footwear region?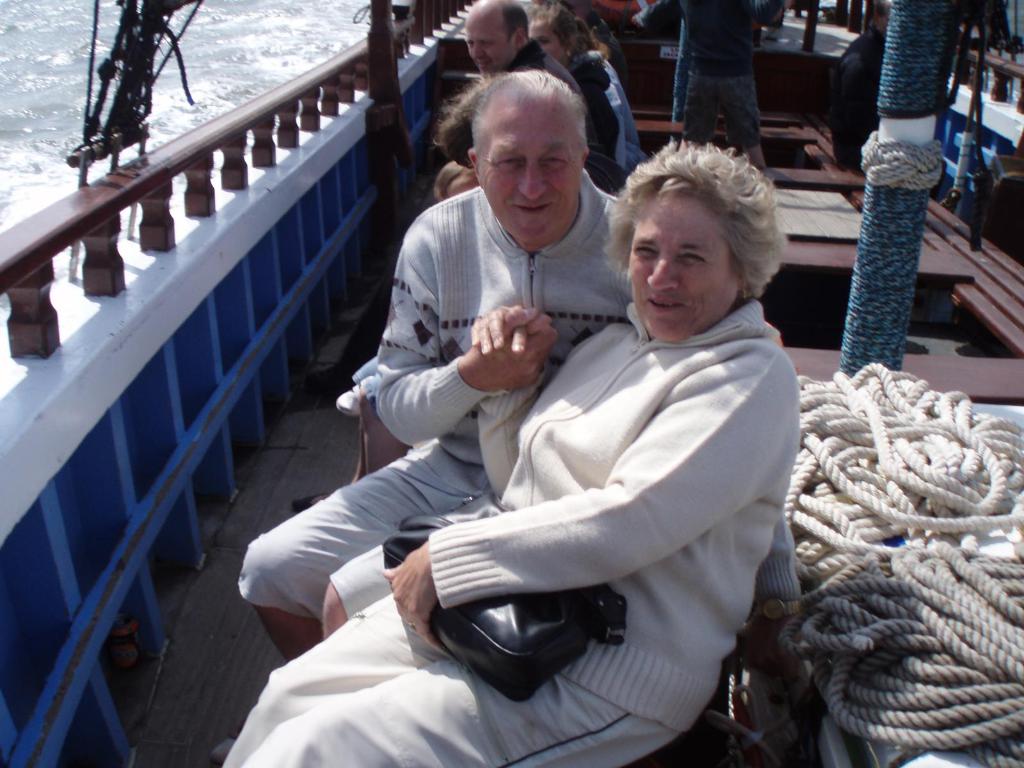
{"x1": 332, "y1": 380, "x2": 371, "y2": 420}
